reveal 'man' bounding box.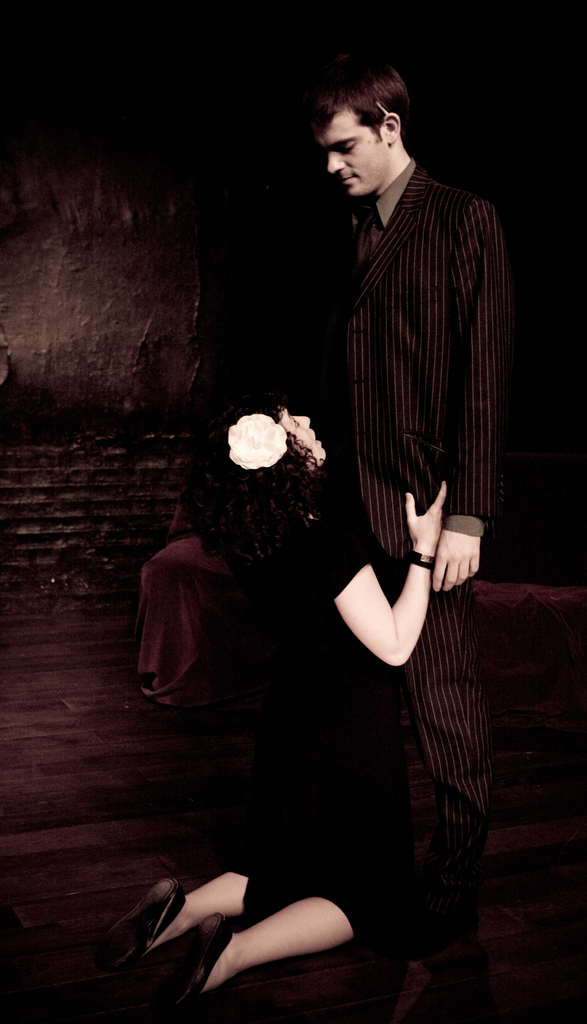
Revealed: x1=273 y1=92 x2=521 y2=919.
